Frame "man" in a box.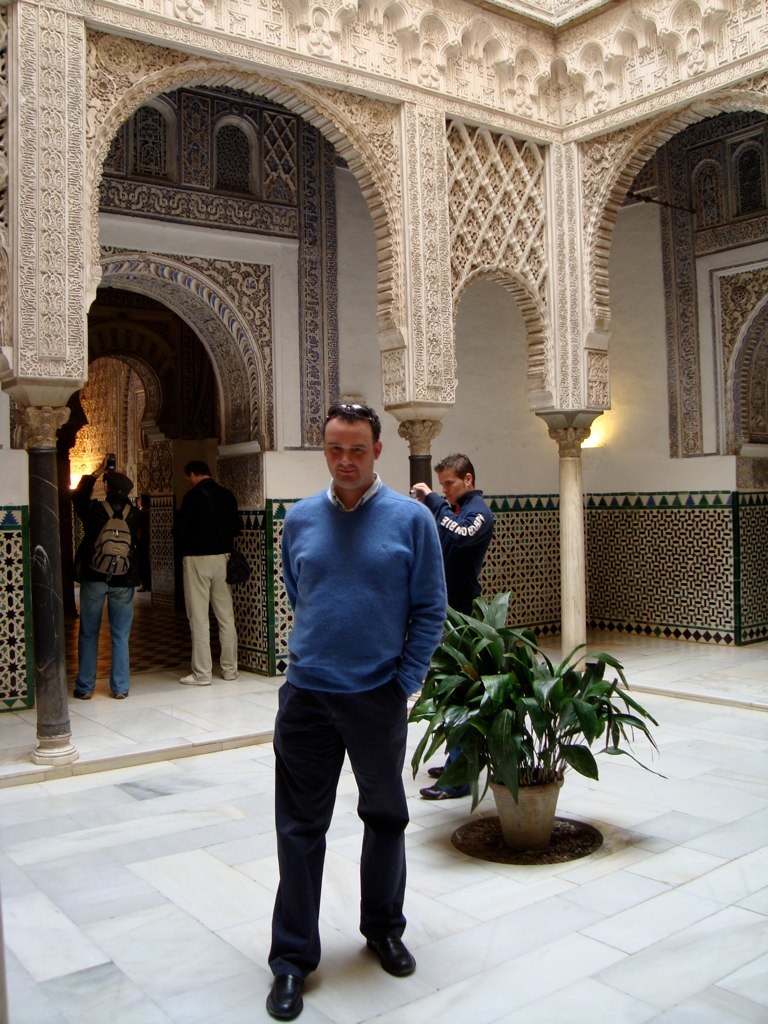
x1=167 y1=462 x2=240 y2=690.
